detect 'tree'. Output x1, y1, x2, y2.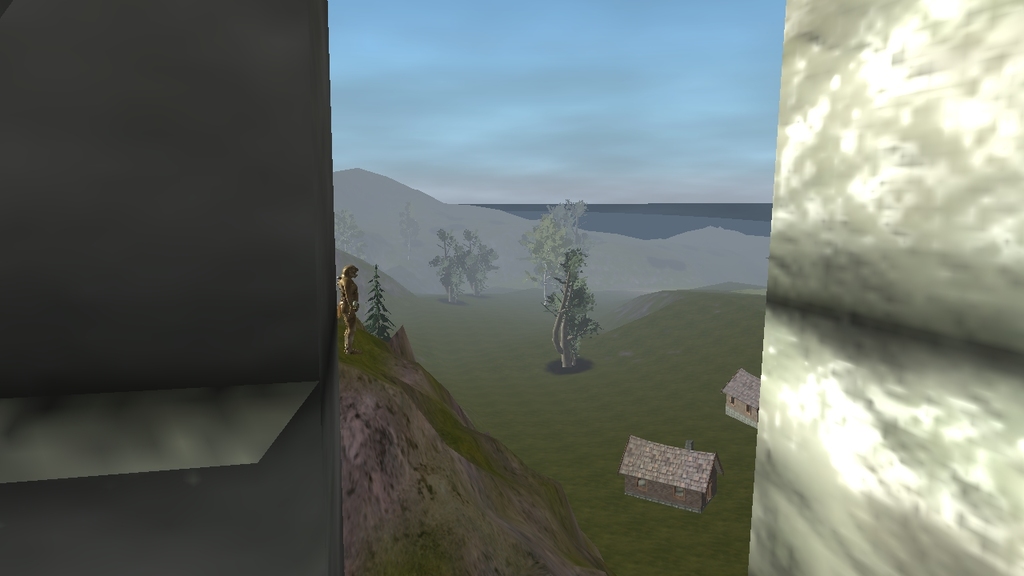
398, 206, 428, 278.
